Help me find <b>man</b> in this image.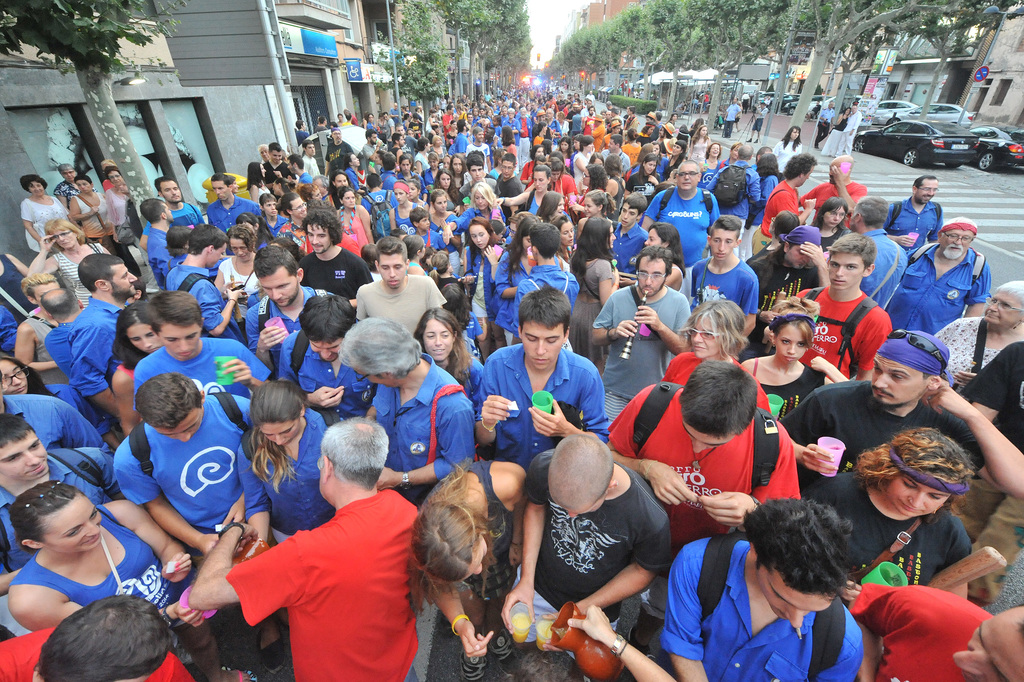
Found it: rect(509, 225, 584, 346).
